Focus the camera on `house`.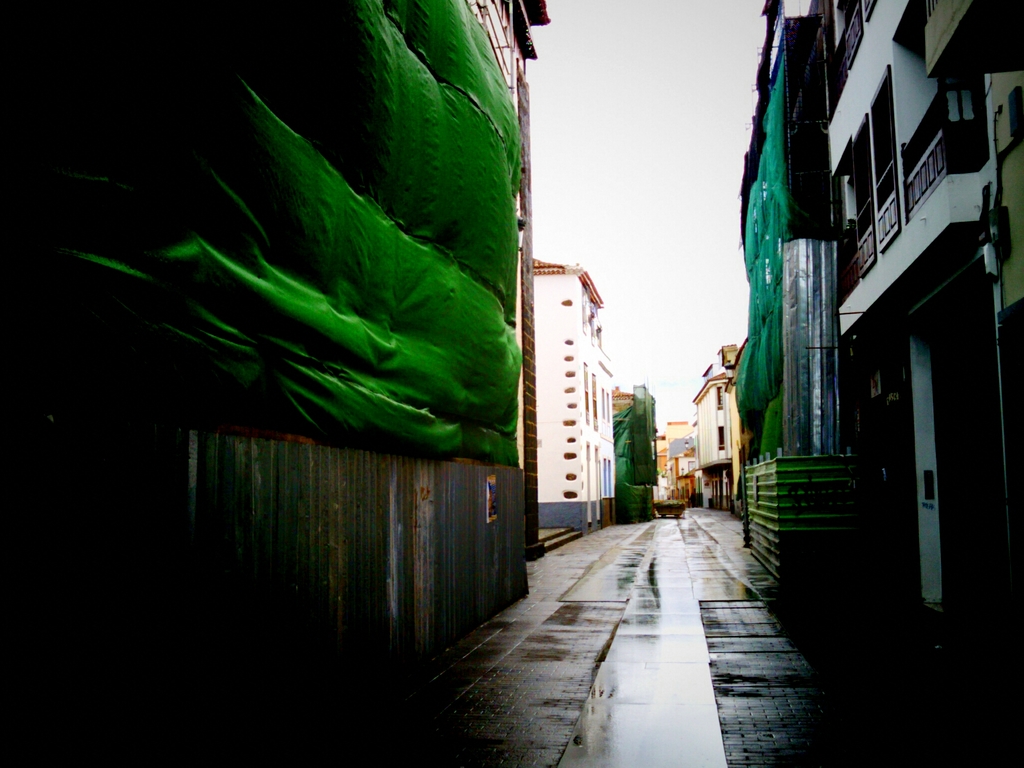
Focus region: 529,258,621,532.
